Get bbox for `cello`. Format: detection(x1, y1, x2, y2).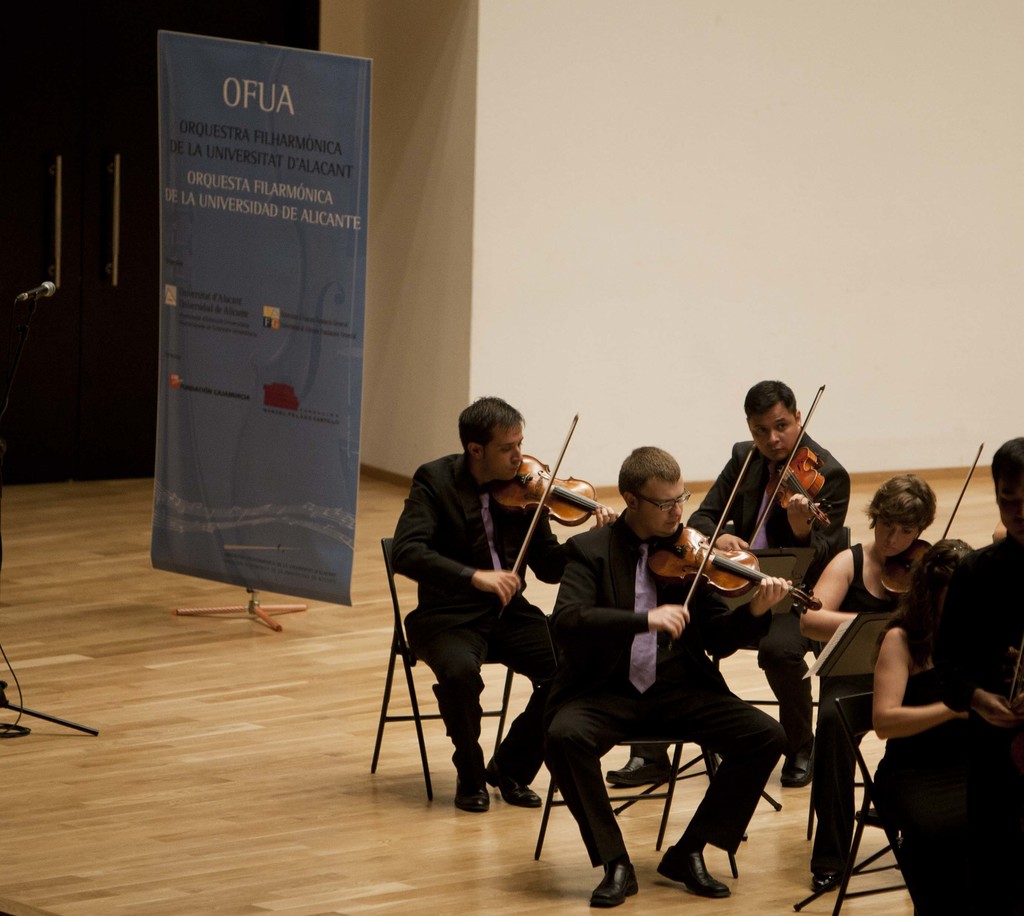
detection(644, 442, 820, 649).
